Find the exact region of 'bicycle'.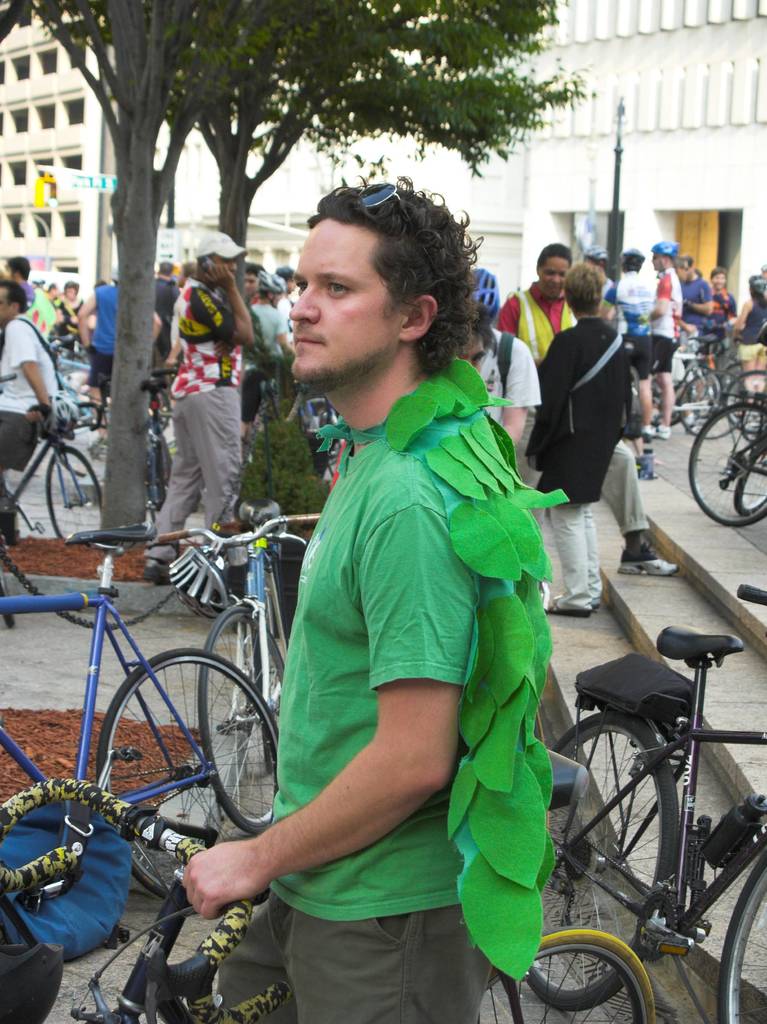
Exact region: rect(241, 378, 351, 478).
